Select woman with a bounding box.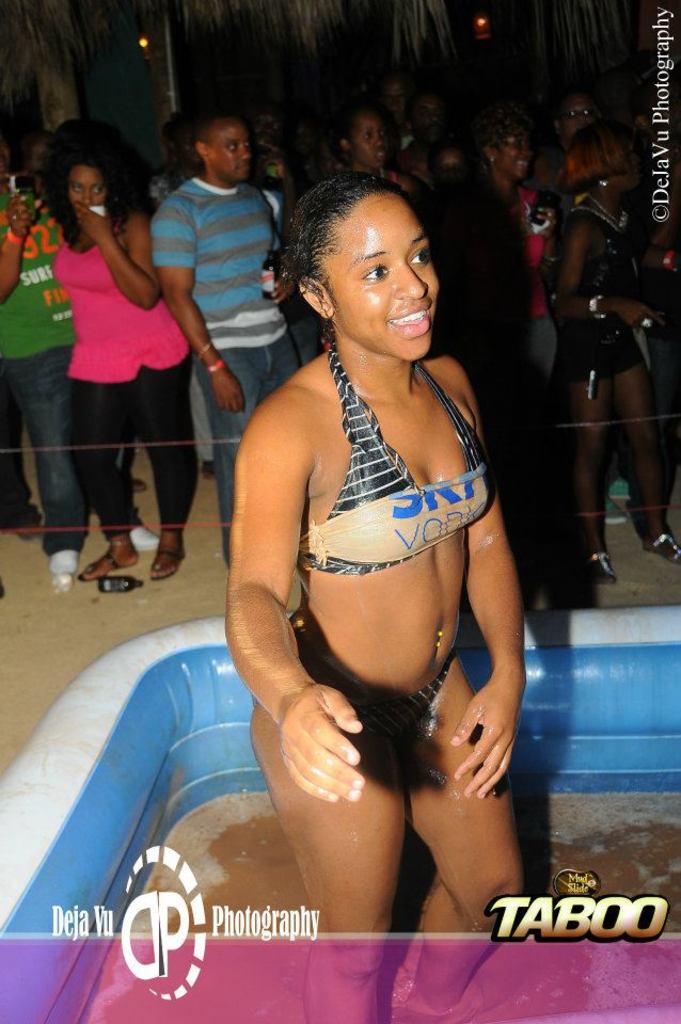
(191, 129, 540, 996).
